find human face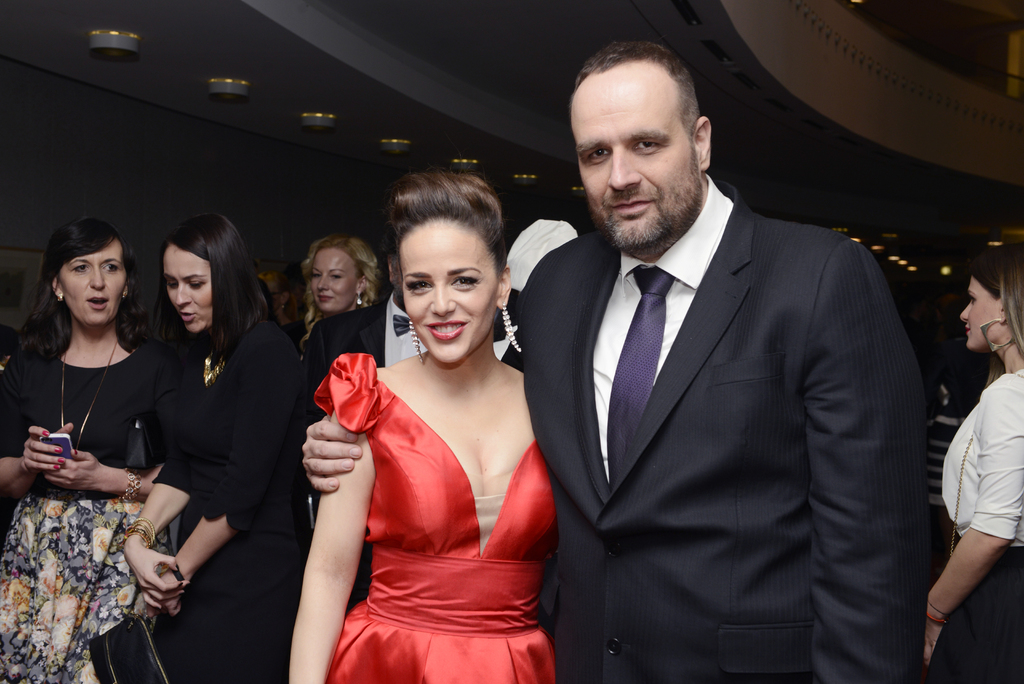
bbox(400, 221, 499, 362)
